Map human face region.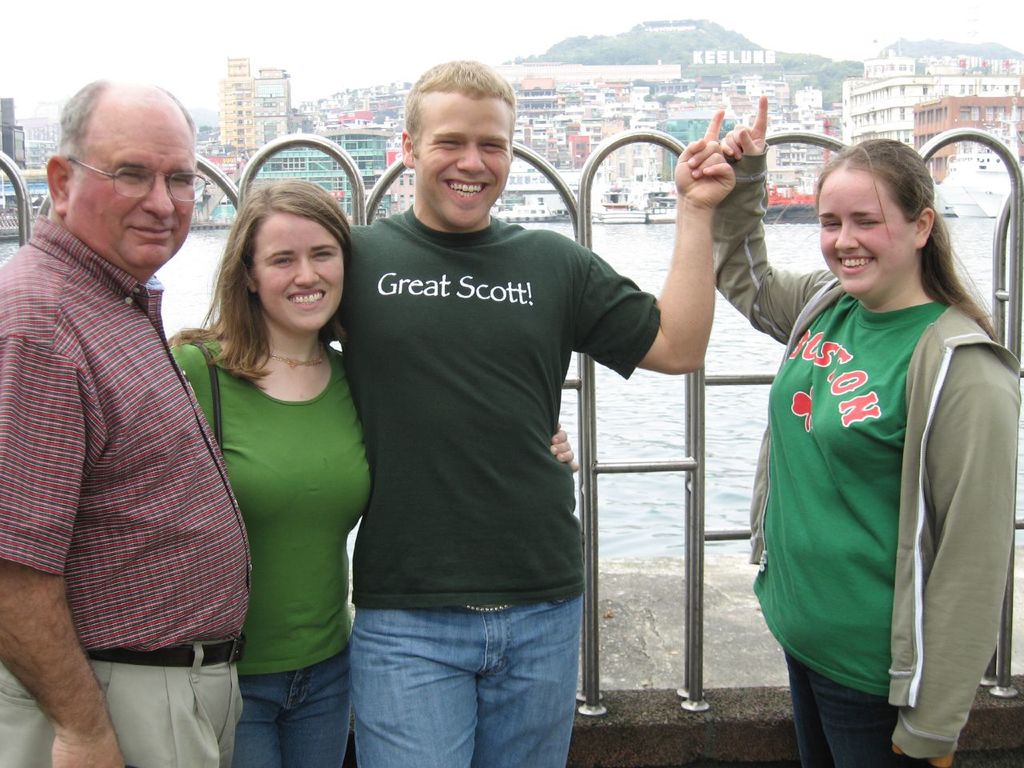
Mapped to {"left": 70, "top": 122, "right": 196, "bottom": 266}.
